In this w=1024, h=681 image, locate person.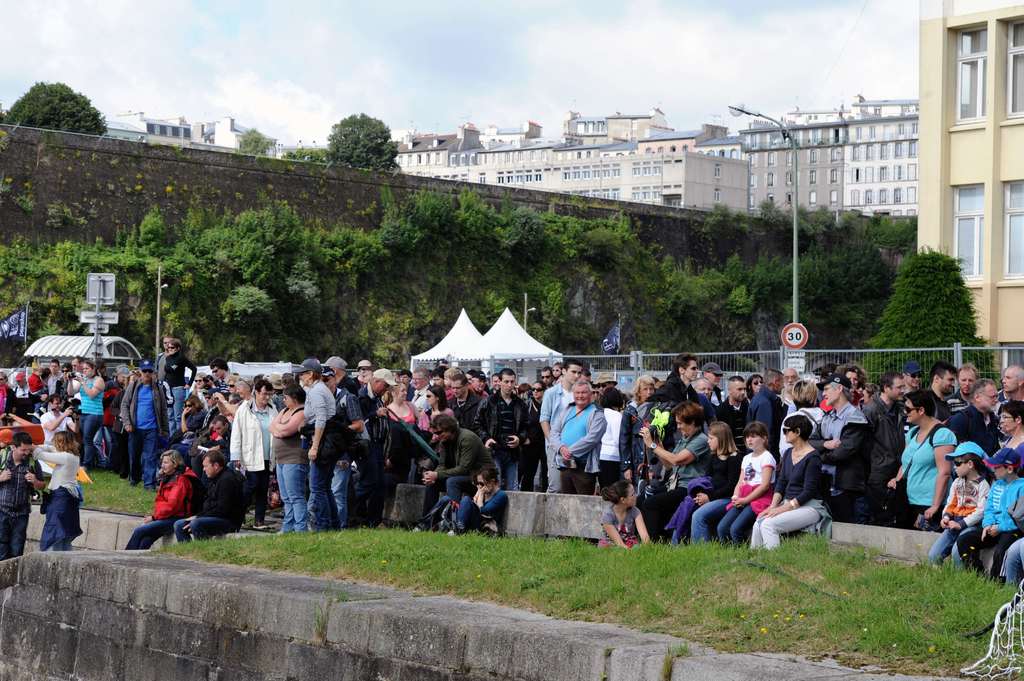
Bounding box: BBox(745, 408, 829, 550).
